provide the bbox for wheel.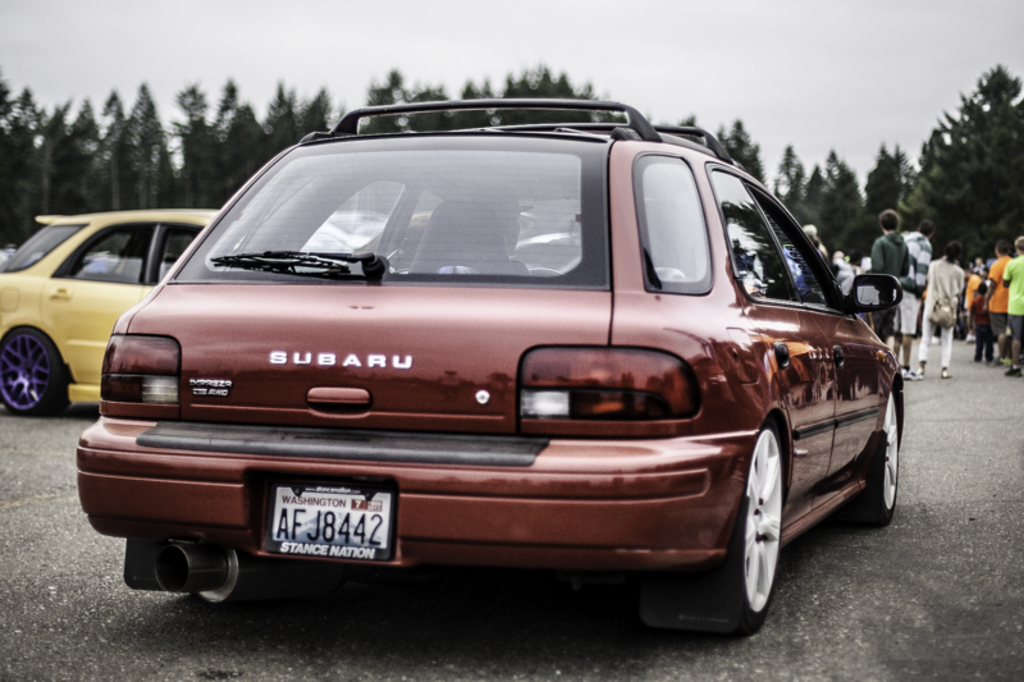
[left=0, top=328, right=60, bottom=416].
